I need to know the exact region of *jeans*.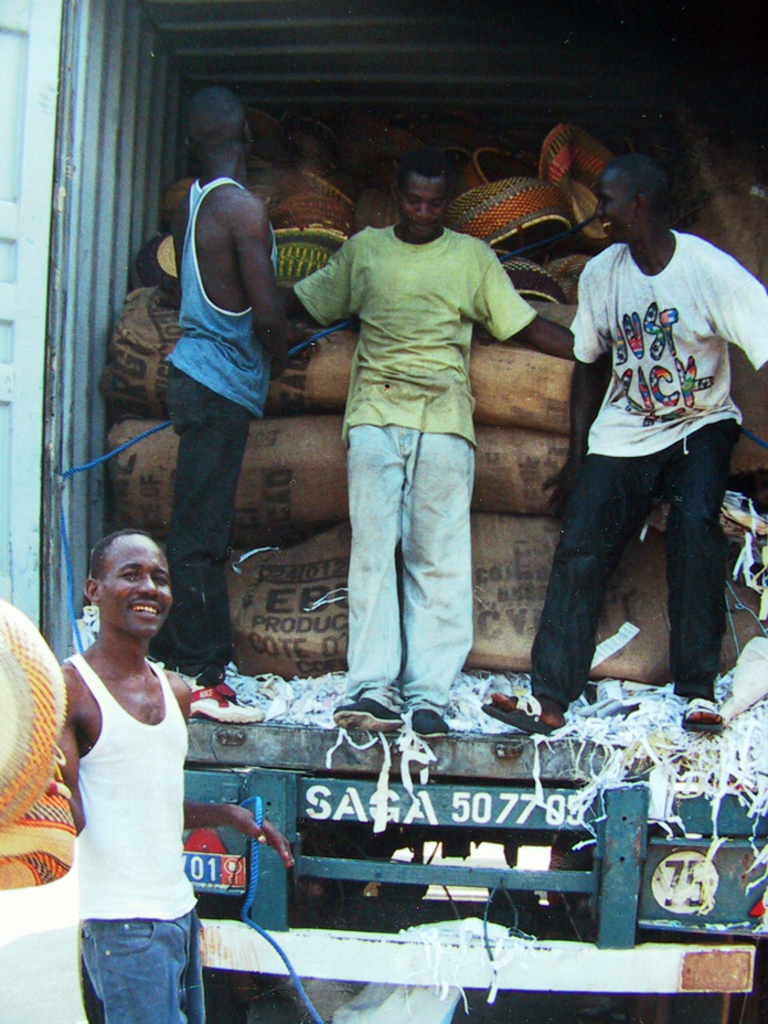
Region: <bbox>149, 364, 233, 679</bbox>.
